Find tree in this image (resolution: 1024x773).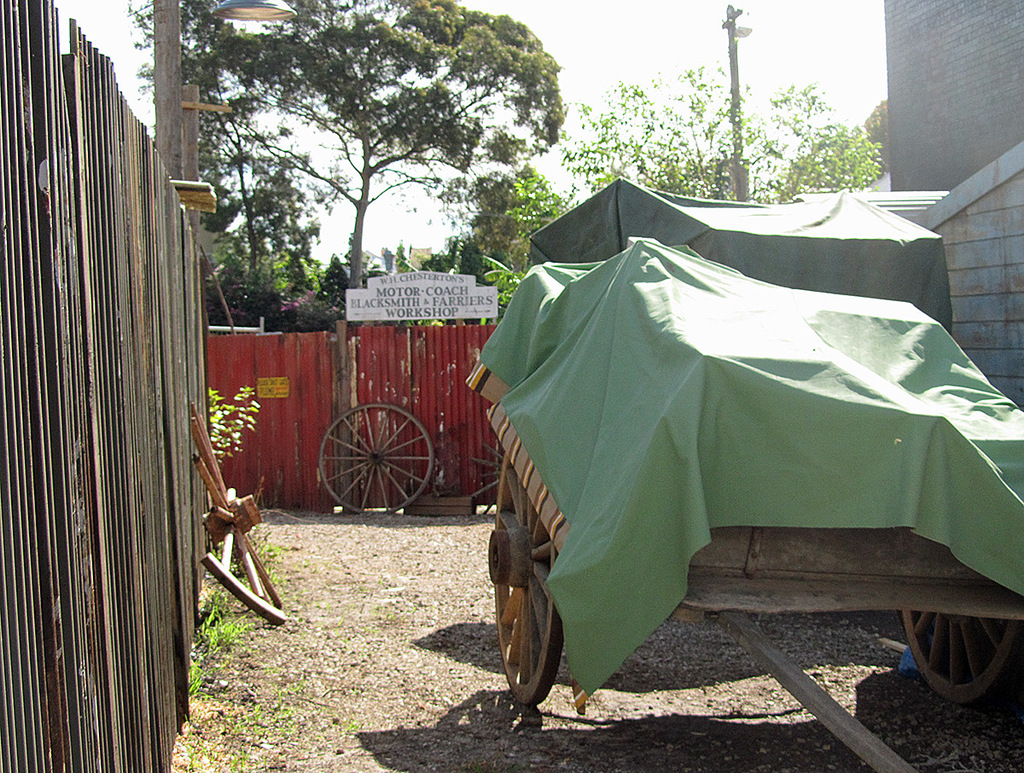
[246, 145, 334, 324].
